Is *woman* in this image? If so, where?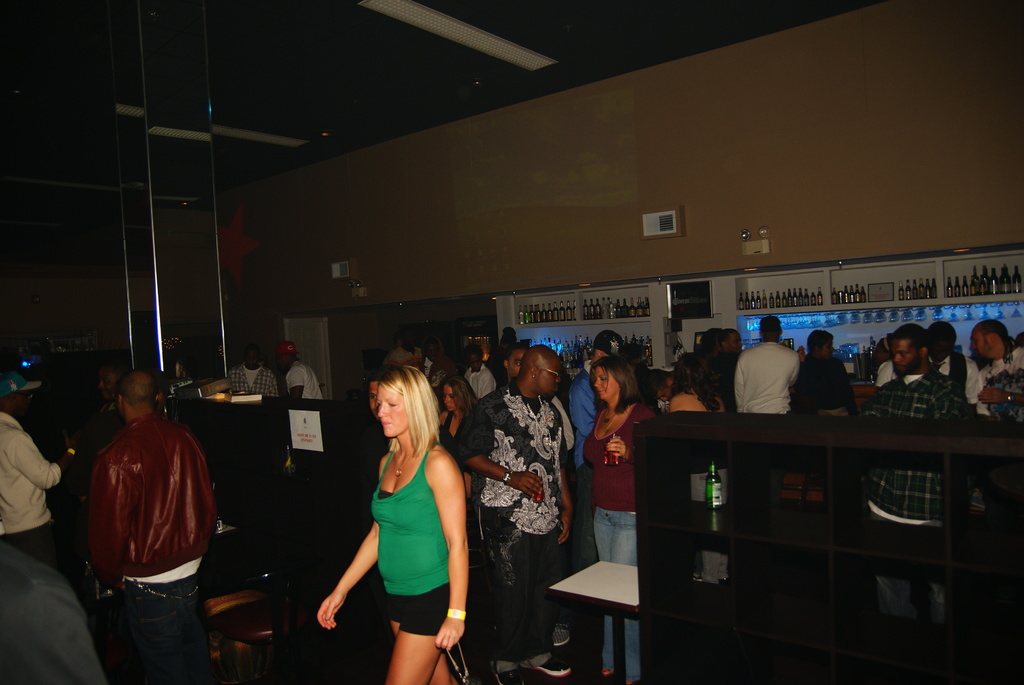
Yes, at bbox(582, 358, 661, 684).
